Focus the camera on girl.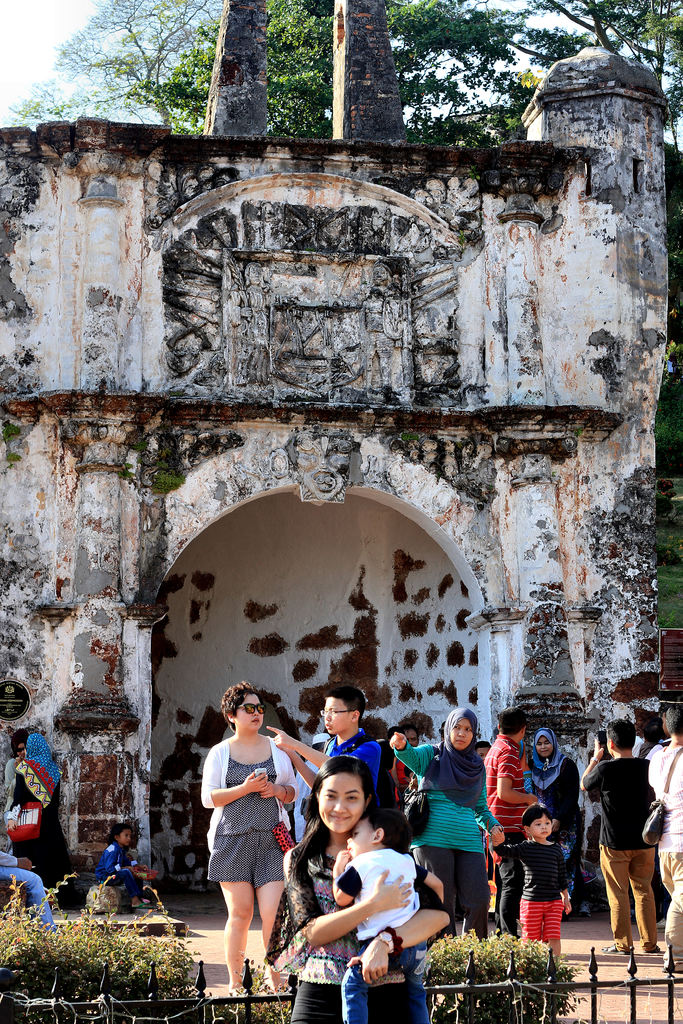
Focus region: (93, 822, 149, 909).
